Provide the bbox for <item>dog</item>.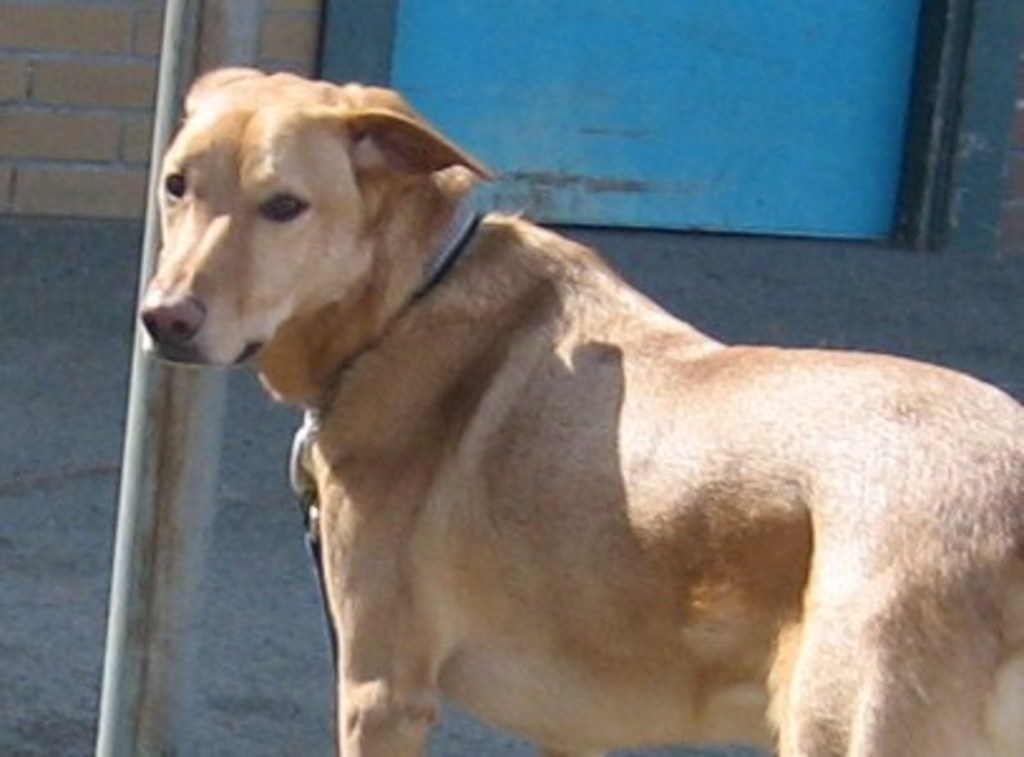
pyautogui.locateOnScreen(136, 63, 1021, 754).
